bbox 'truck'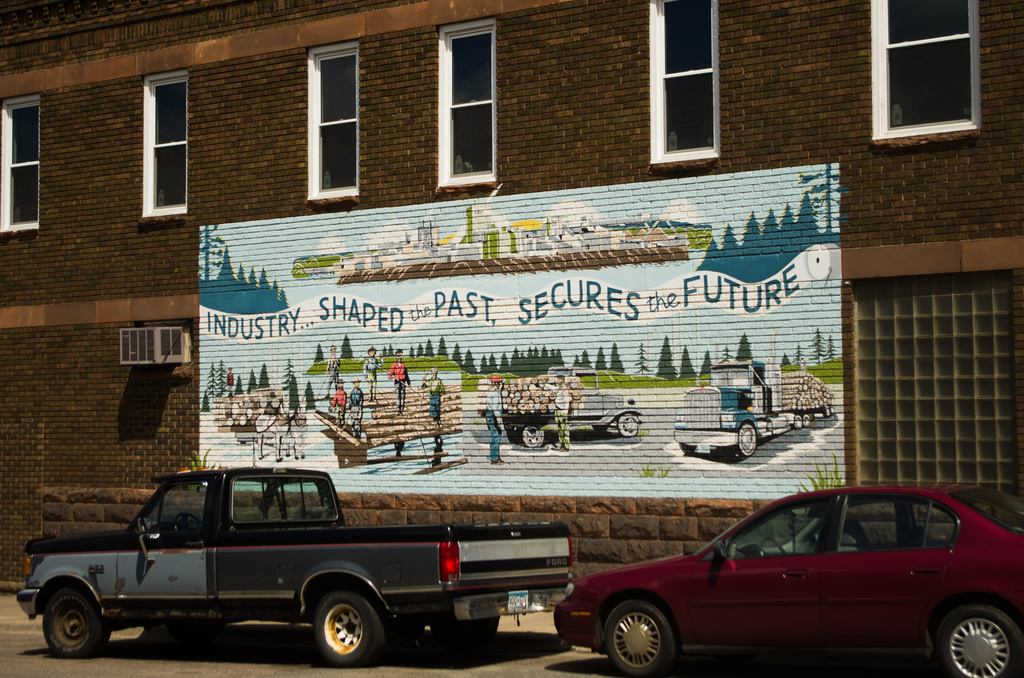
474:364:644:452
